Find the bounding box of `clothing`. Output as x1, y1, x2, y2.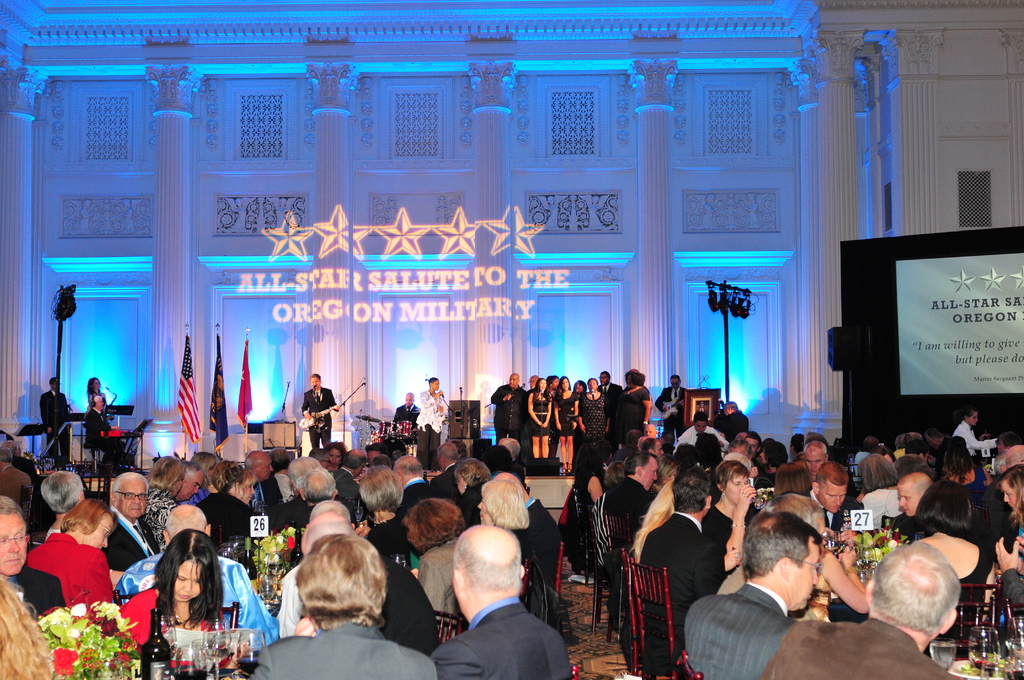
528, 391, 554, 435.
